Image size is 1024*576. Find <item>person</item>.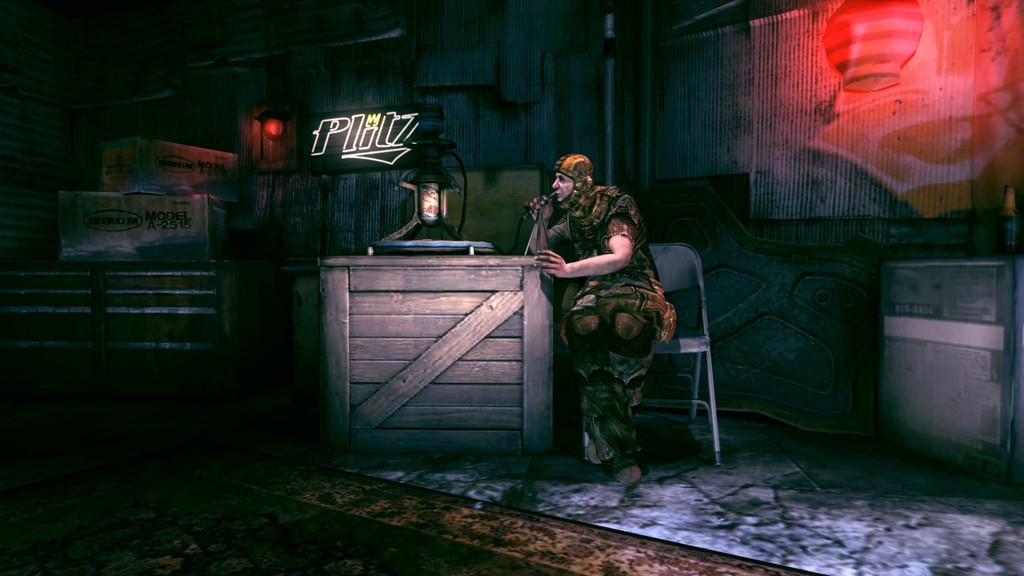
{"x1": 509, "y1": 140, "x2": 676, "y2": 490}.
